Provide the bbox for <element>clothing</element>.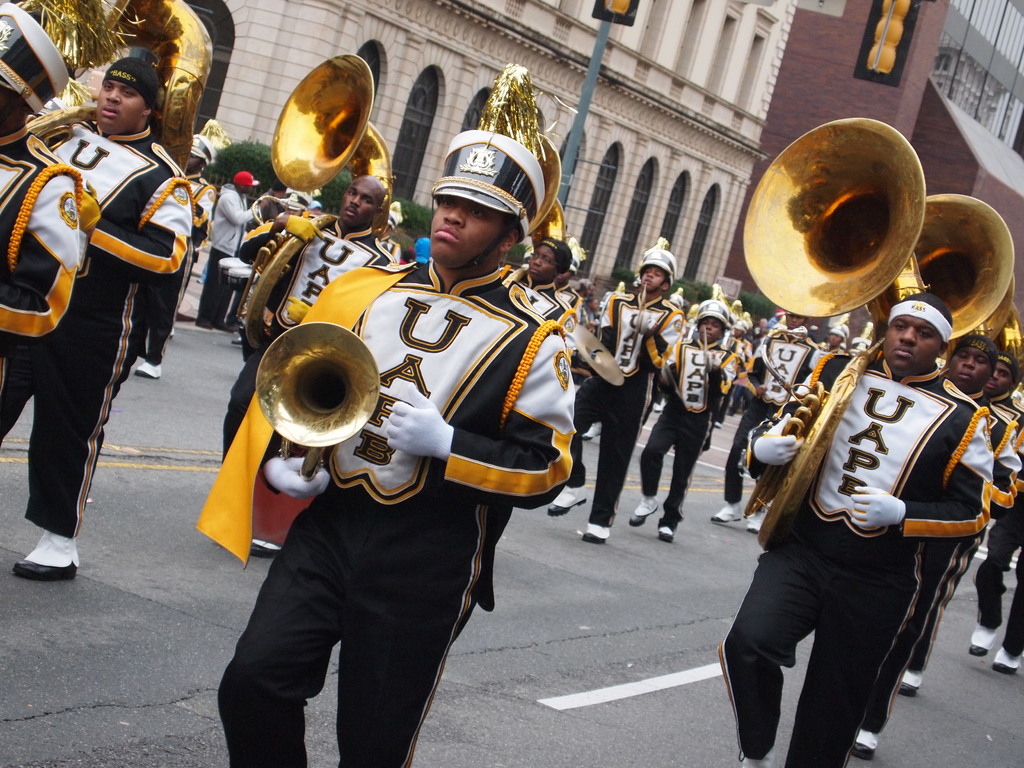
[581, 307, 601, 337].
